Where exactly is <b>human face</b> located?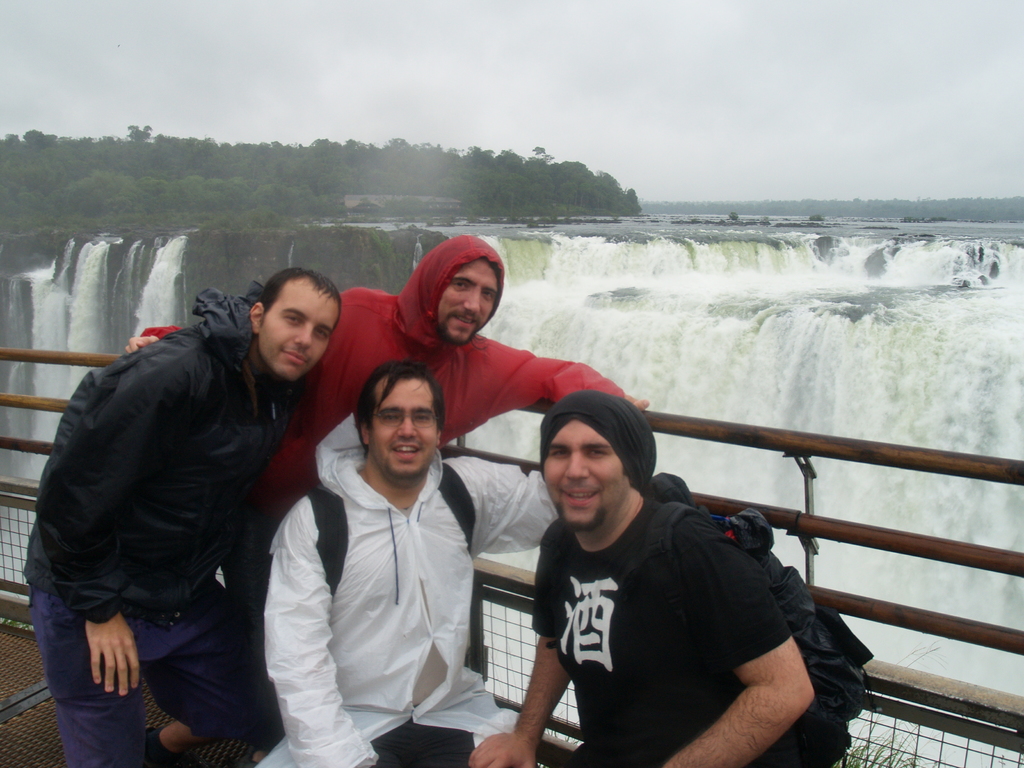
Its bounding box is (443,257,495,344).
